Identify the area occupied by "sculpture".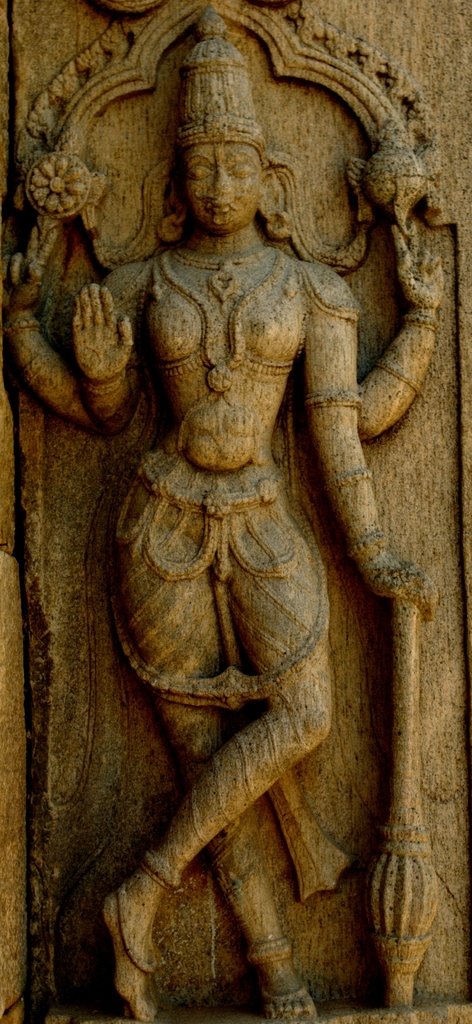
Area: (20,5,450,969).
